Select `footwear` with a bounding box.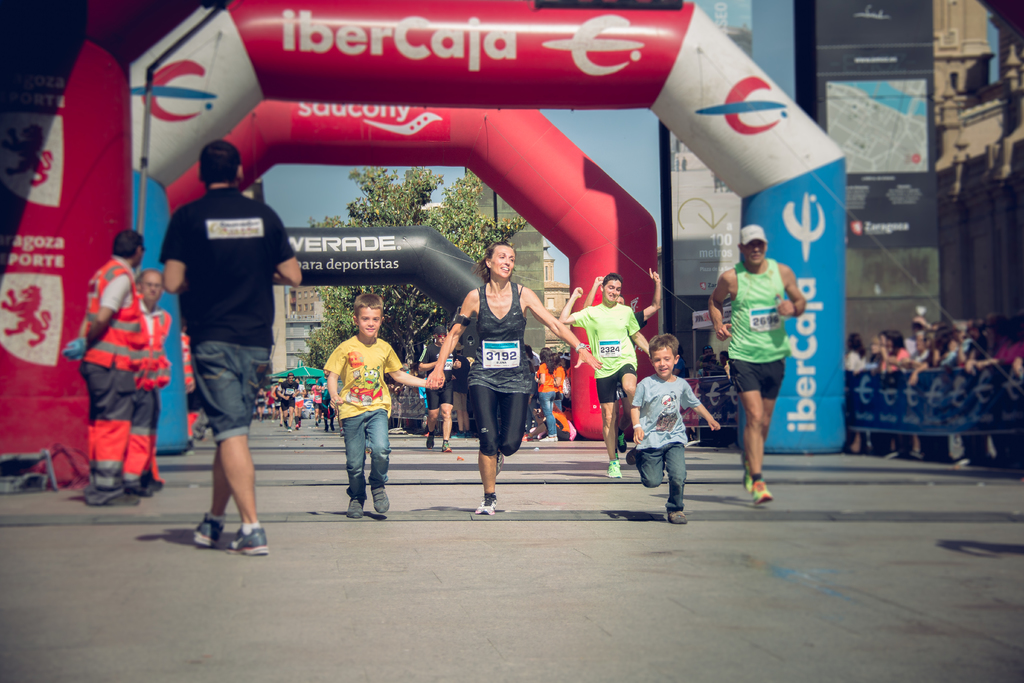
l=744, t=456, r=753, b=495.
